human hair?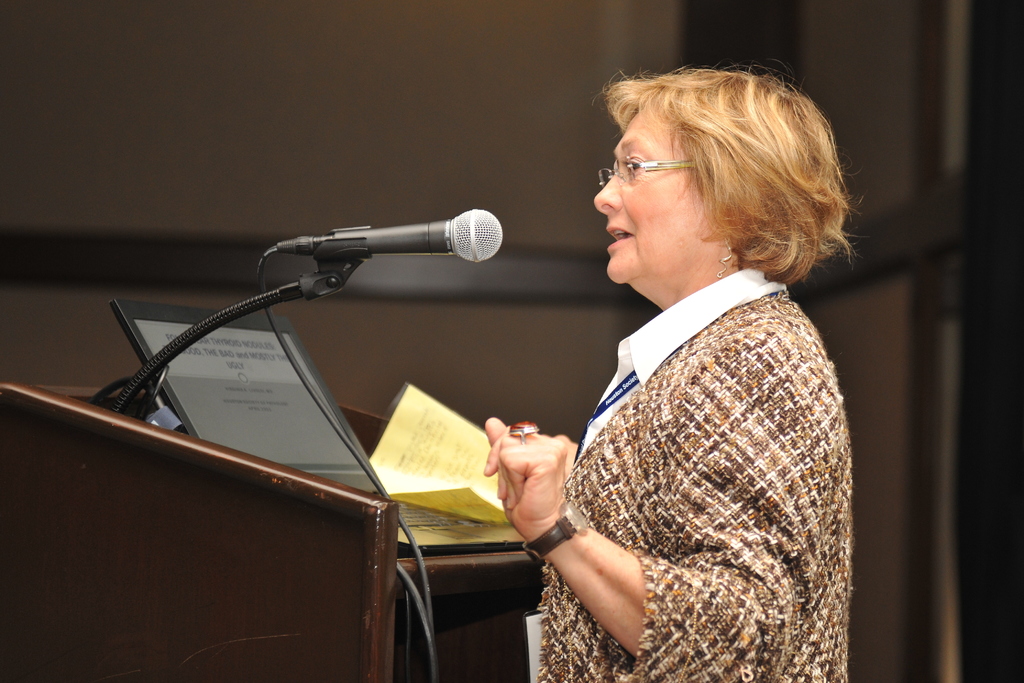
<region>598, 54, 842, 312</region>
